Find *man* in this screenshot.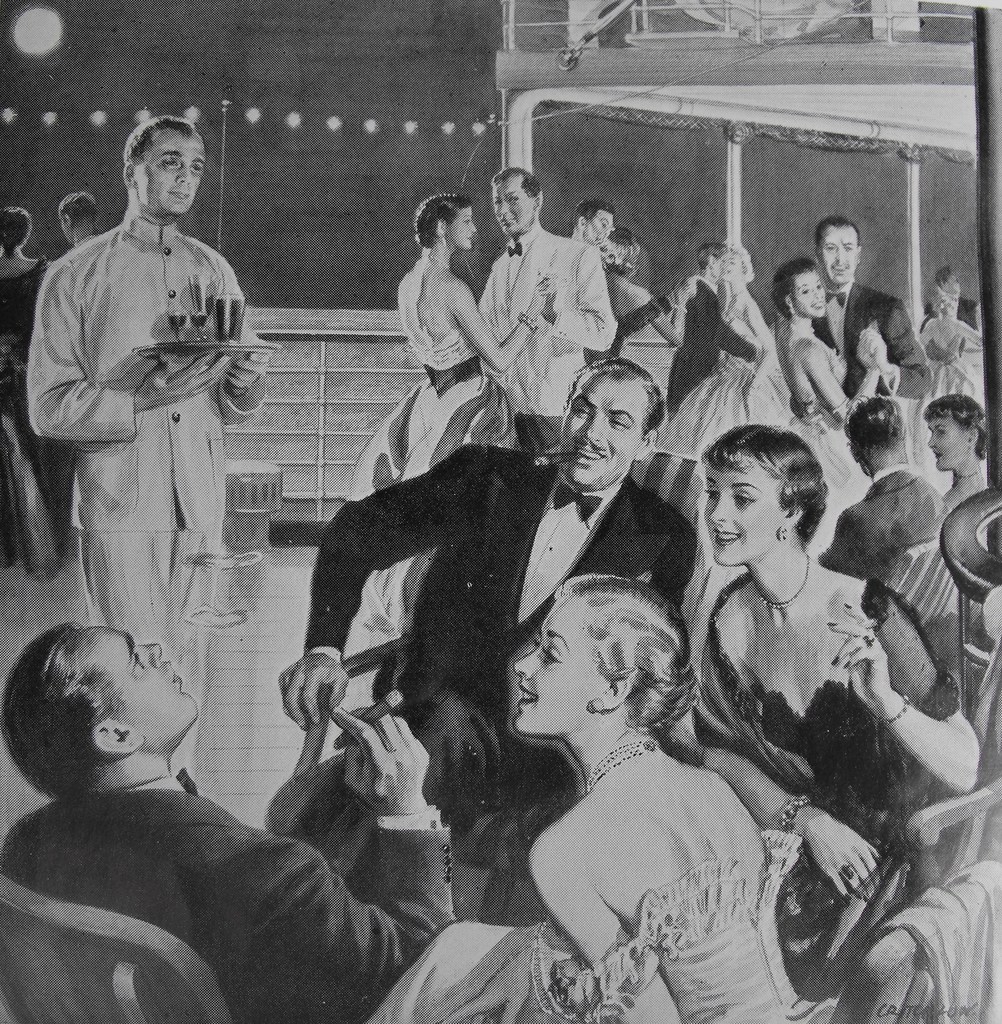
The bounding box for *man* is box(573, 200, 618, 243).
